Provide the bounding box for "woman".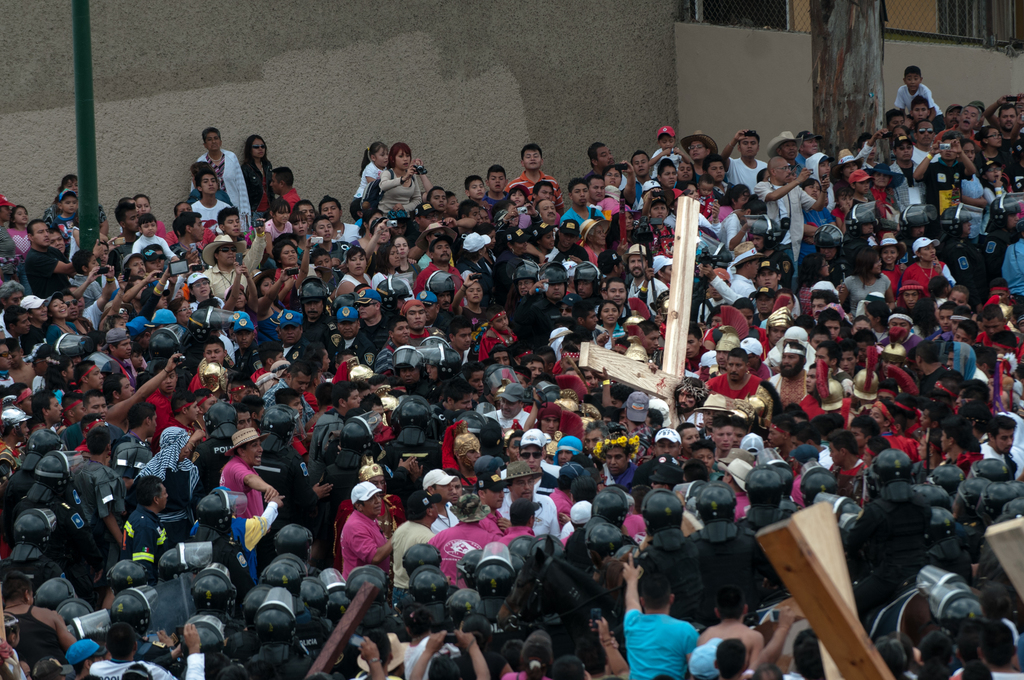
Rect(216, 266, 257, 331).
